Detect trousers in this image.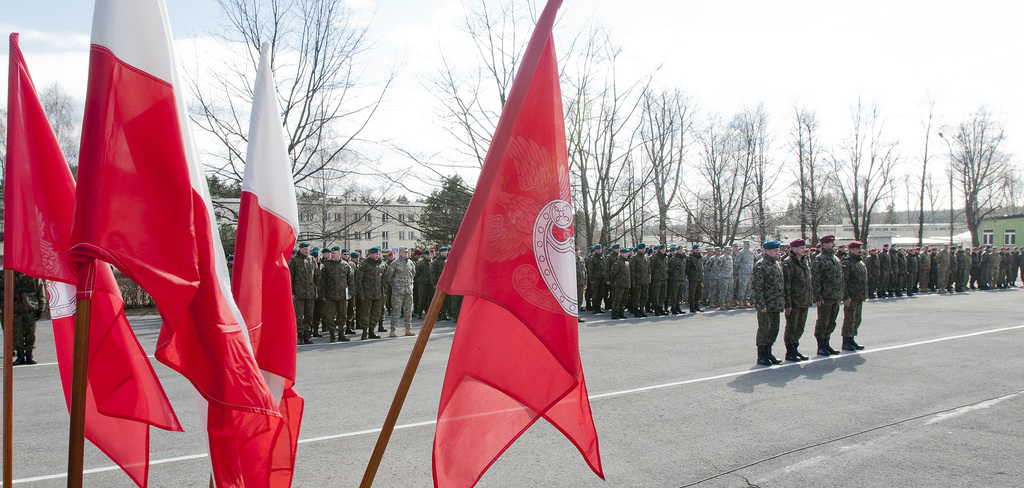
Detection: 788:305:811:346.
